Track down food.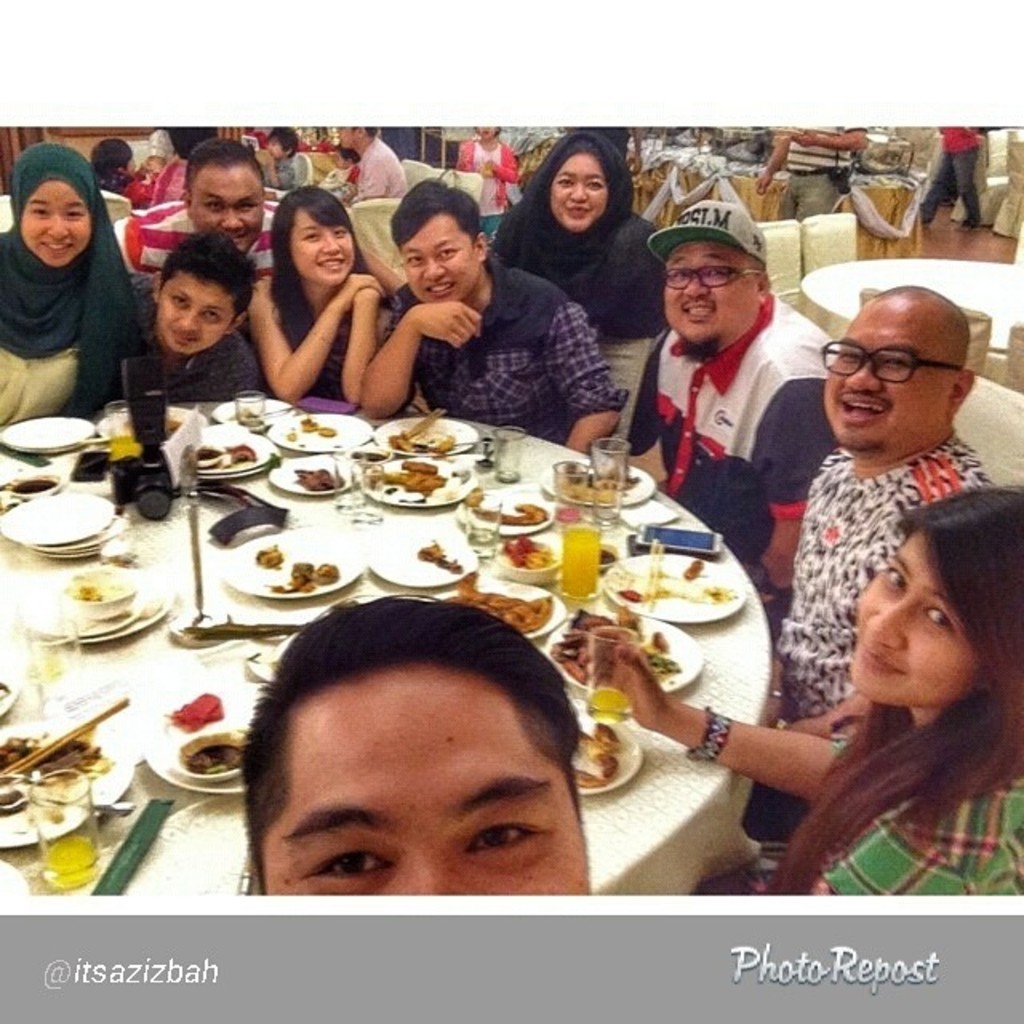
Tracked to box=[443, 570, 560, 634].
